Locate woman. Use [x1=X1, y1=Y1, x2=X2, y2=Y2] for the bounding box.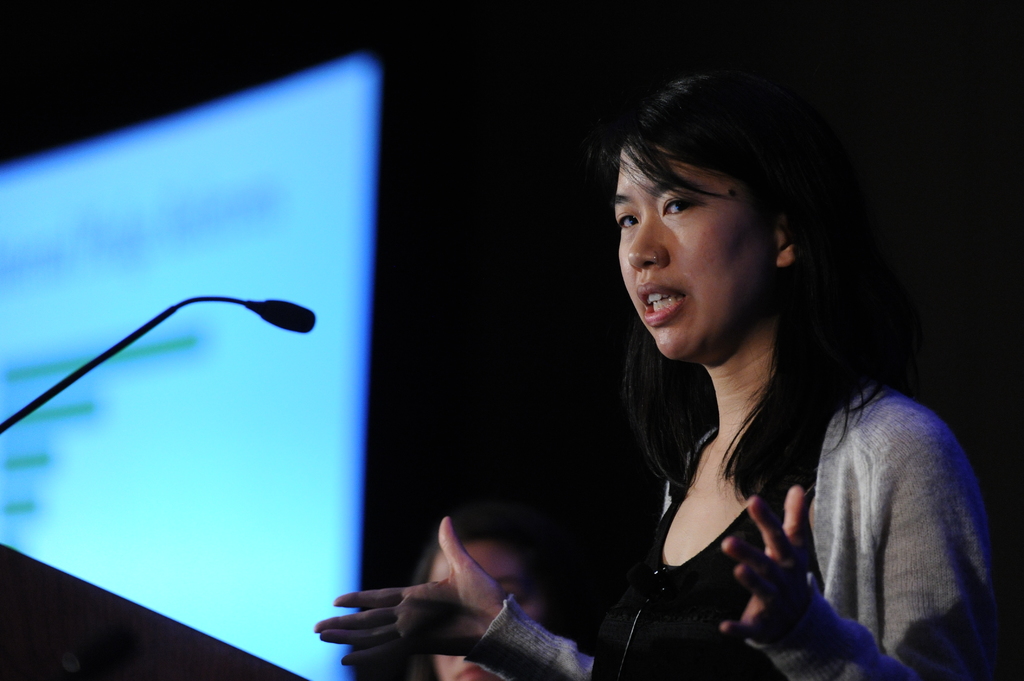
[x1=406, y1=509, x2=582, y2=680].
